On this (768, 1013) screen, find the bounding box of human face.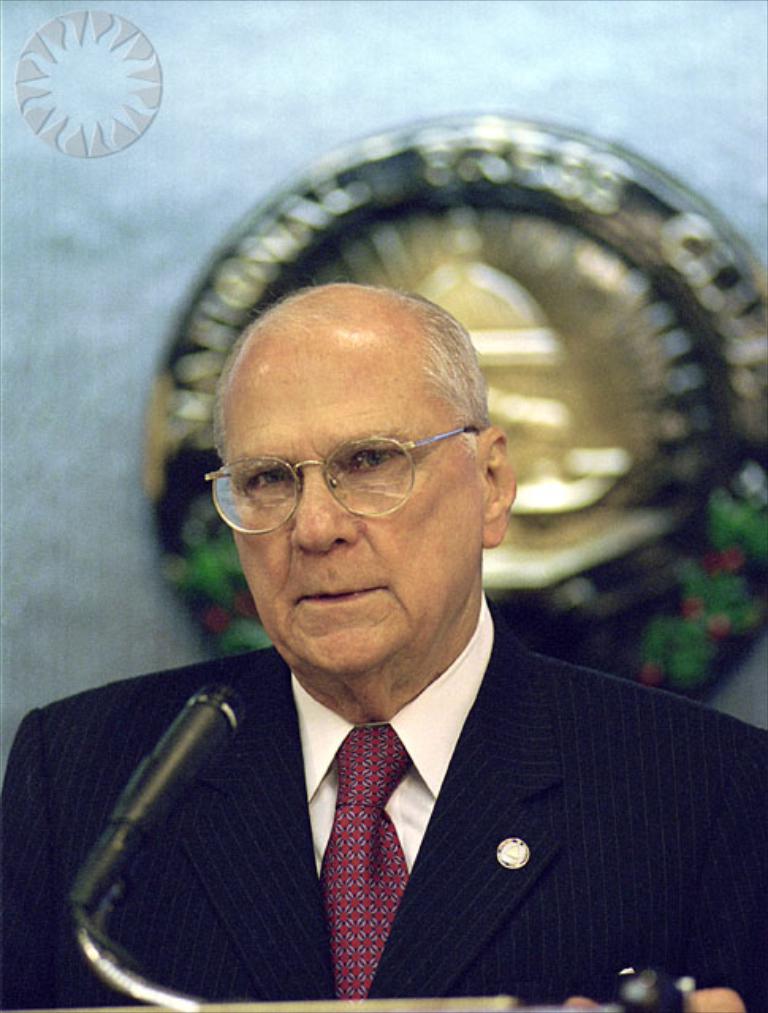
Bounding box: region(223, 328, 480, 668).
